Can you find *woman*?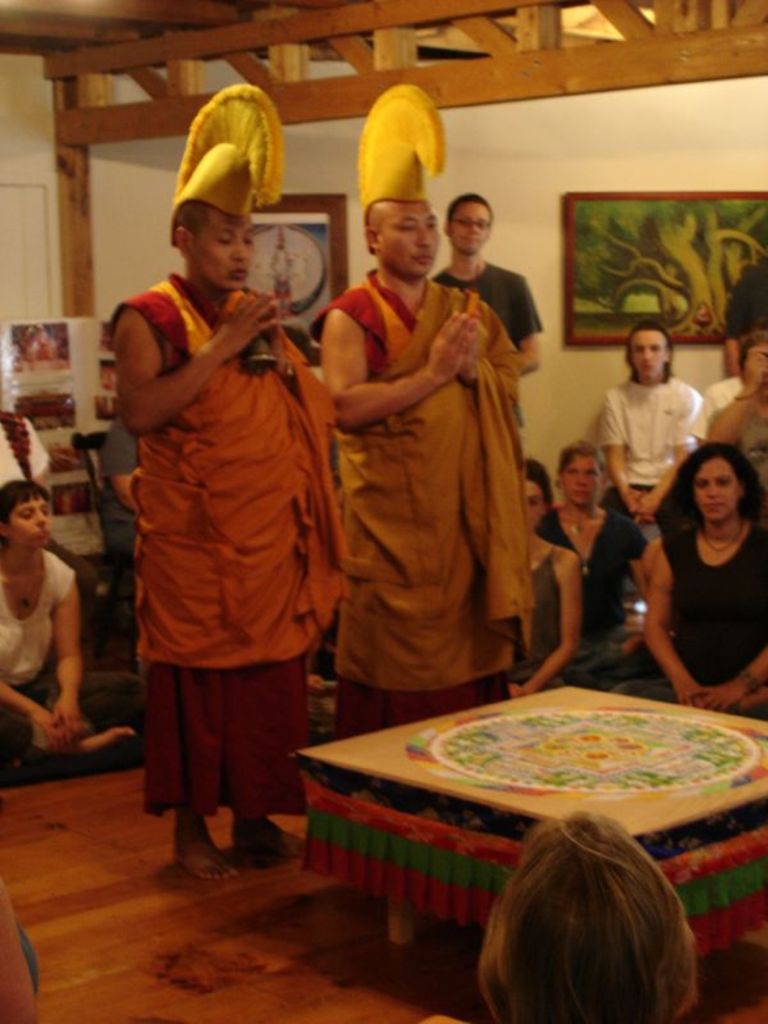
Yes, bounding box: <bbox>544, 442, 664, 681</bbox>.
